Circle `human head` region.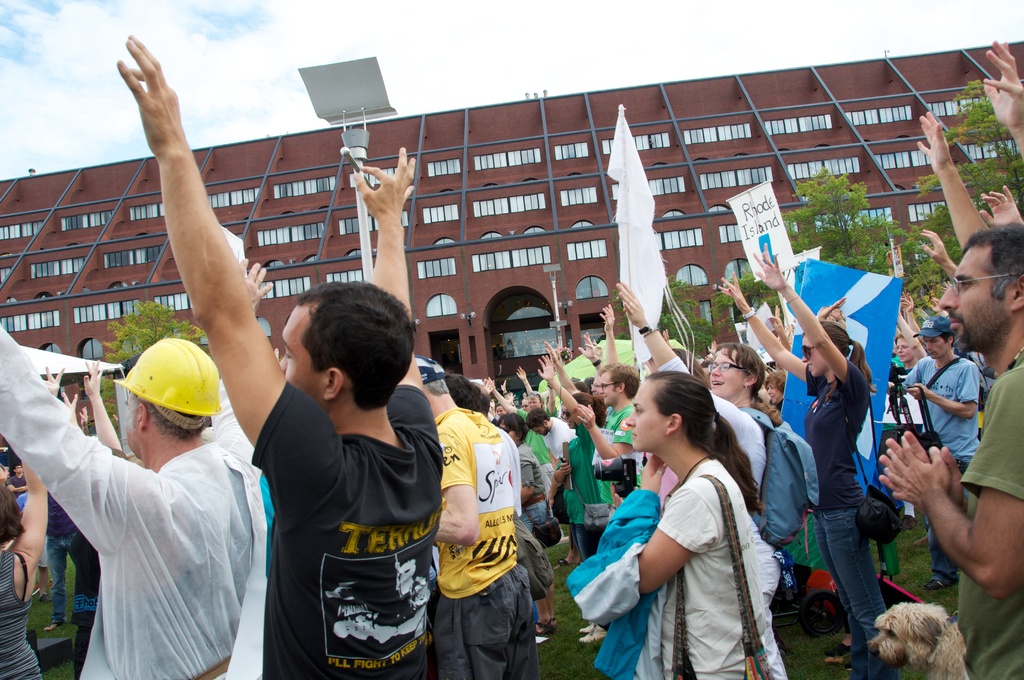
Region: [939, 220, 1023, 355].
